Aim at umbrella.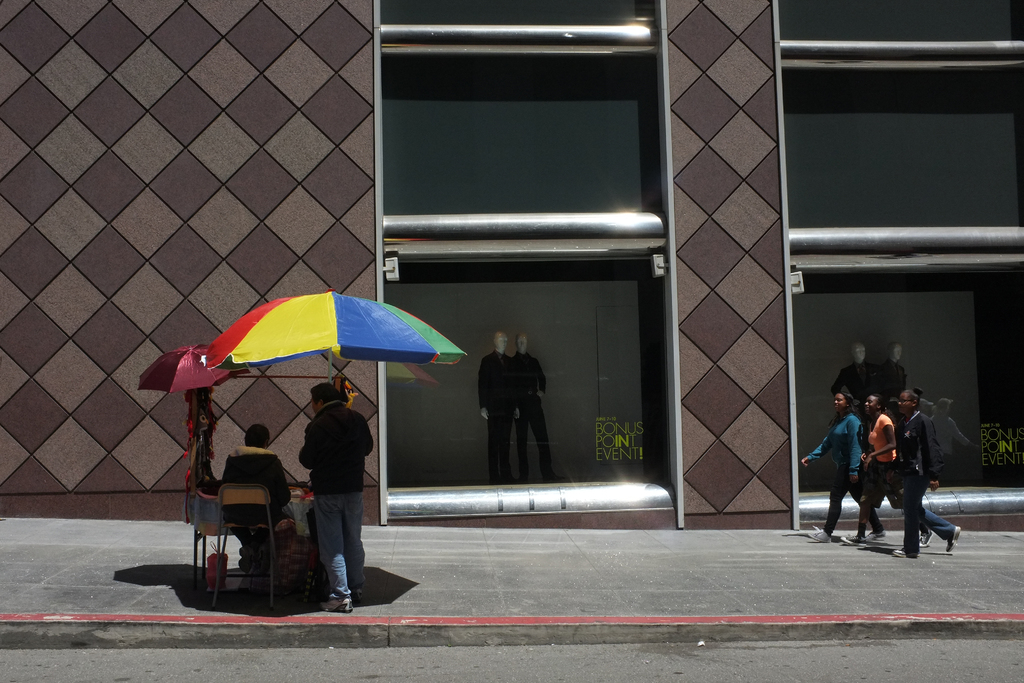
Aimed at region(138, 347, 247, 397).
